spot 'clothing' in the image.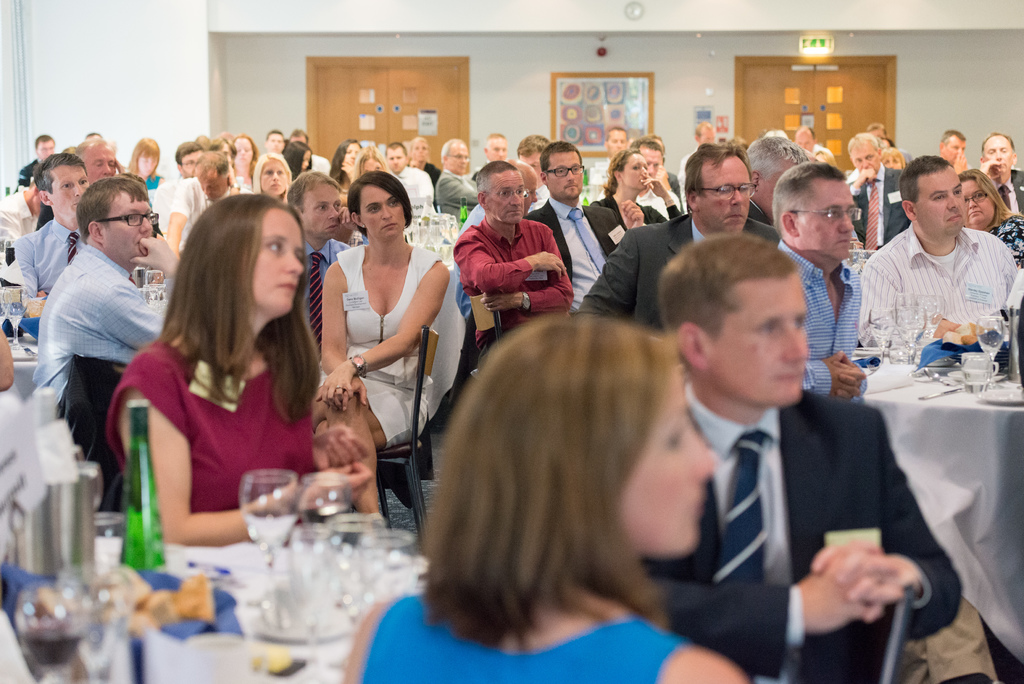
'clothing' found at (x1=596, y1=186, x2=657, y2=226).
